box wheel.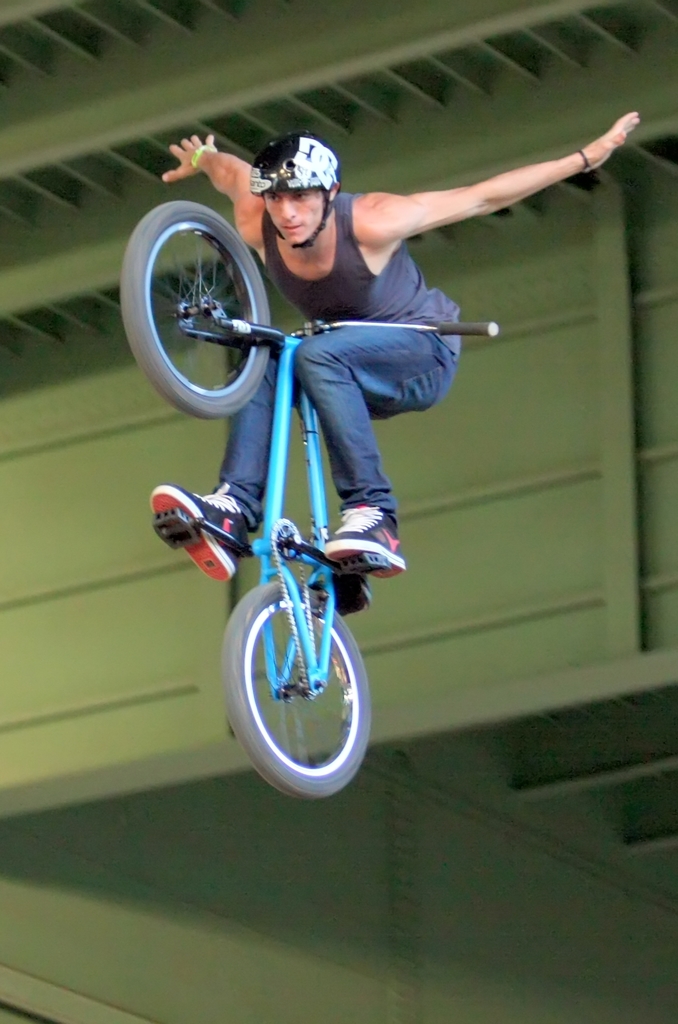
{"left": 263, "top": 515, "right": 302, "bottom": 562}.
